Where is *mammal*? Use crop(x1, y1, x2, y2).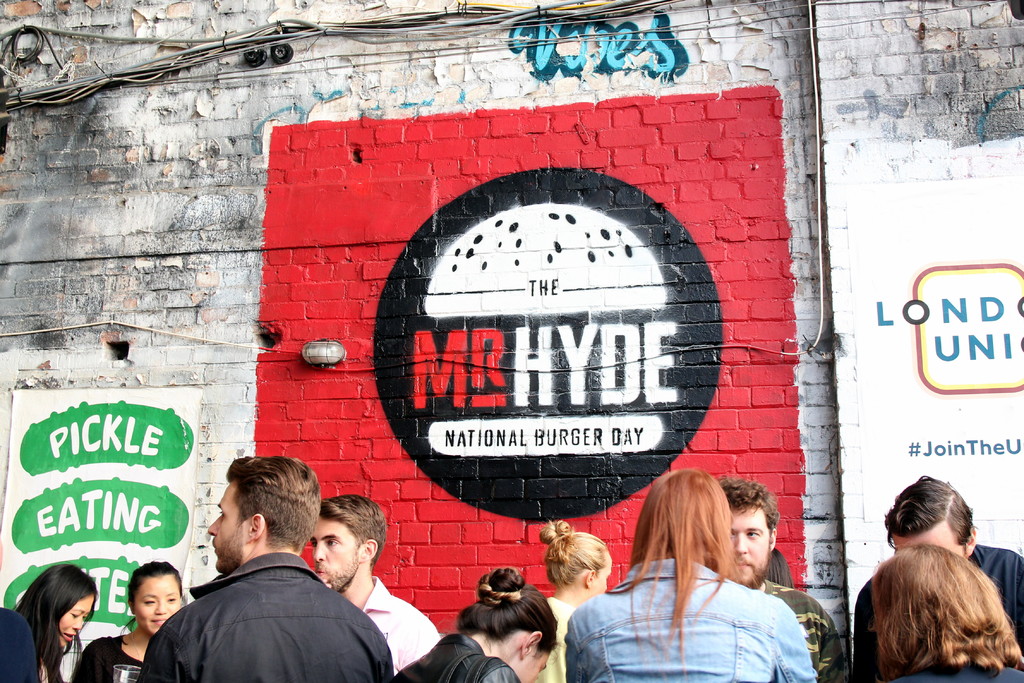
crop(452, 581, 570, 677).
